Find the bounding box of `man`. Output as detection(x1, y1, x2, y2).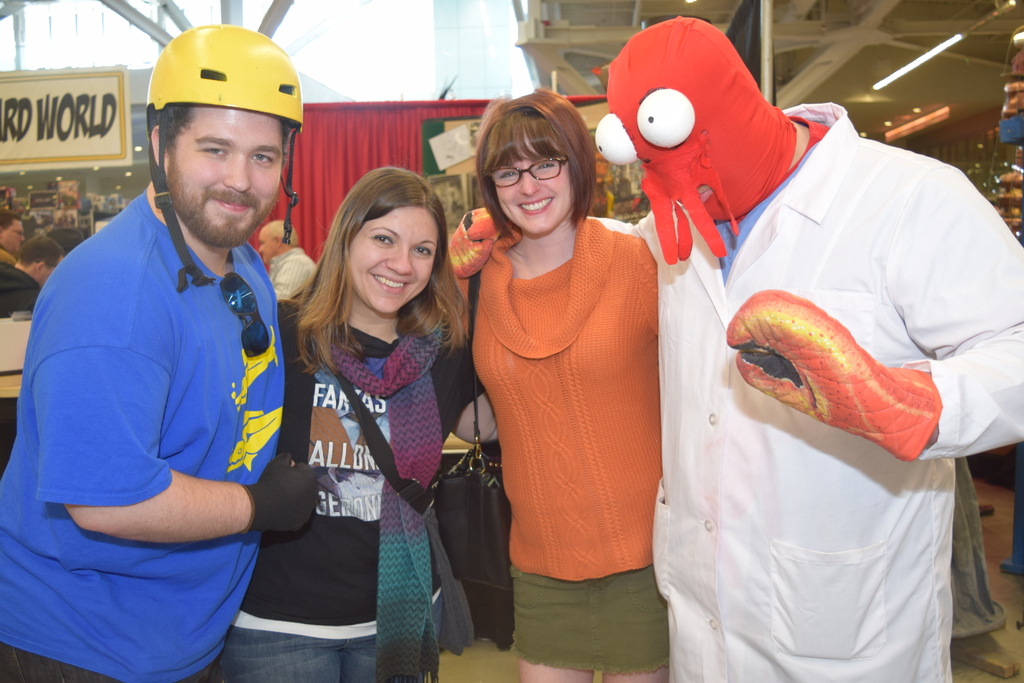
detection(0, 22, 316, 682).
